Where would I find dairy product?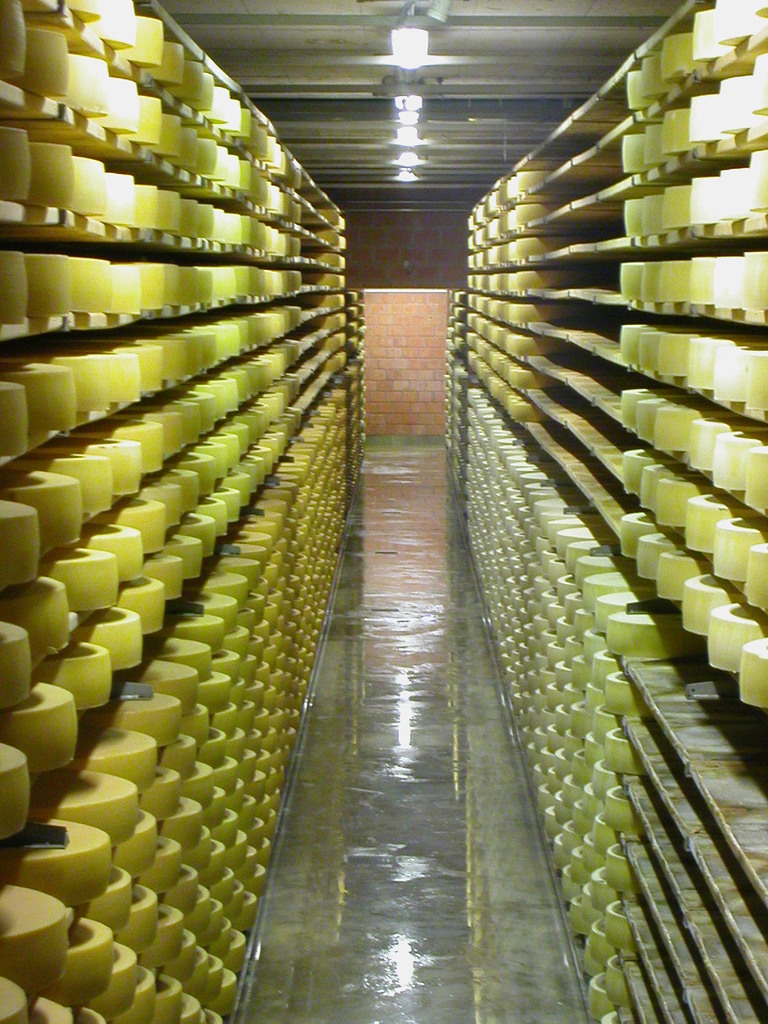
At {"x1": 0, "y1": 4, "x2": 28, "y2": 83}.
